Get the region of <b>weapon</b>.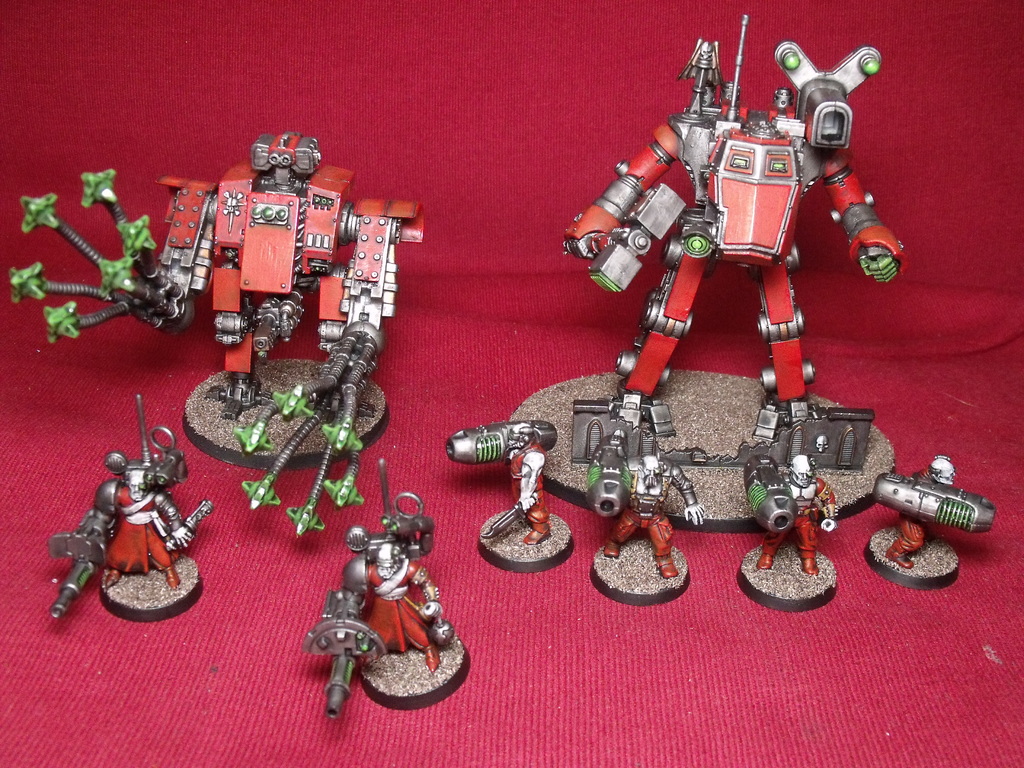
BBox(1, 161, 175, 346).
